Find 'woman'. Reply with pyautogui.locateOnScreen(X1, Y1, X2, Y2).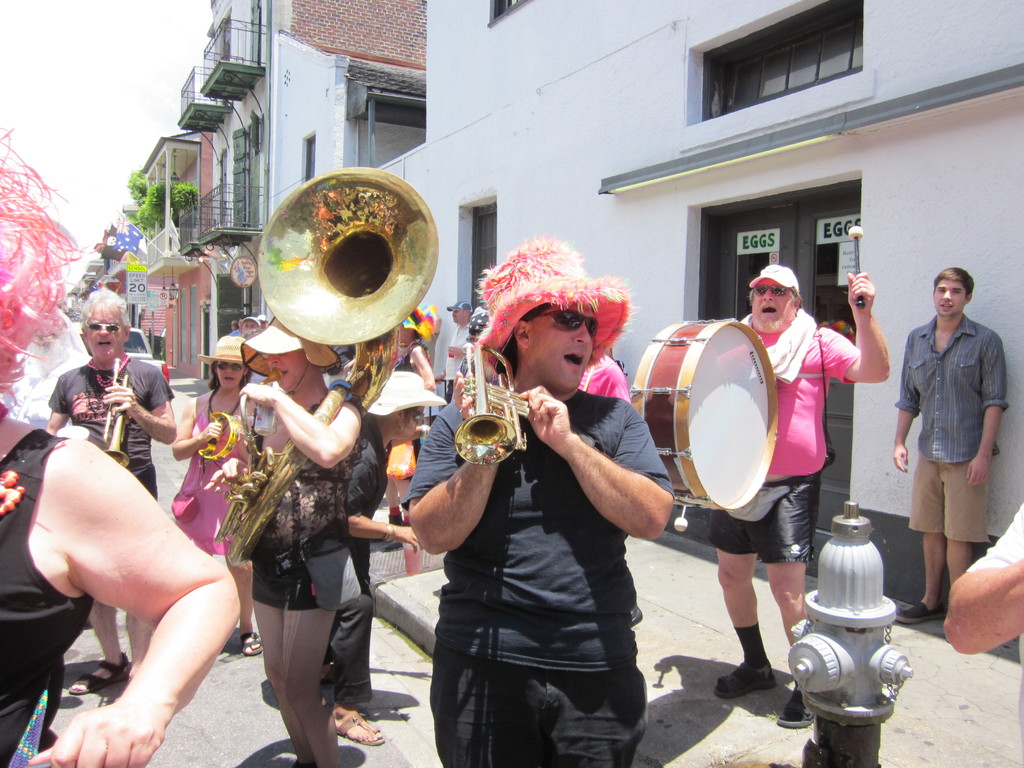
pyautogui.locateOnScreen(375, 306, 438, 551).
